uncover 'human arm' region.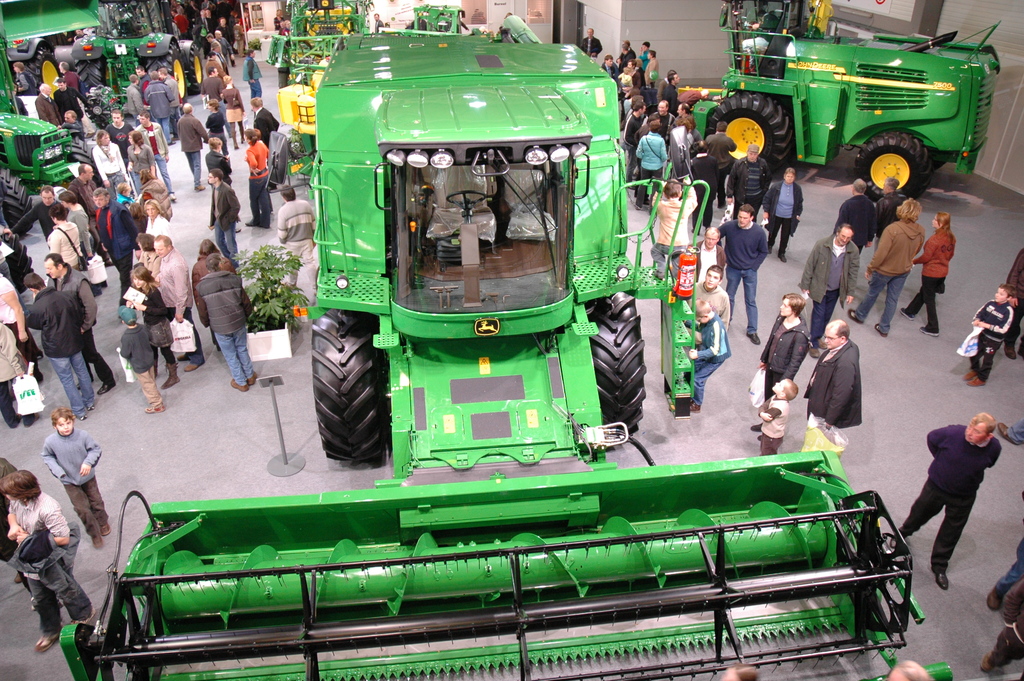
Uncovered: {"left": 195, "top": 119, "right": 210, "bottom": 142}.
